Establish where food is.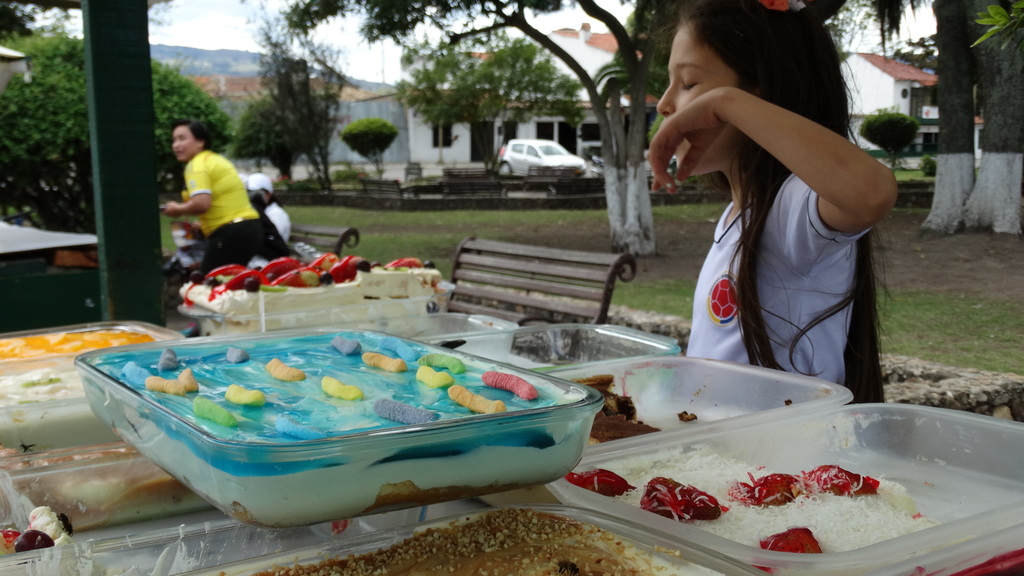
Established at pyautogui.locateOnScreen(331, 336, 362, 353).
